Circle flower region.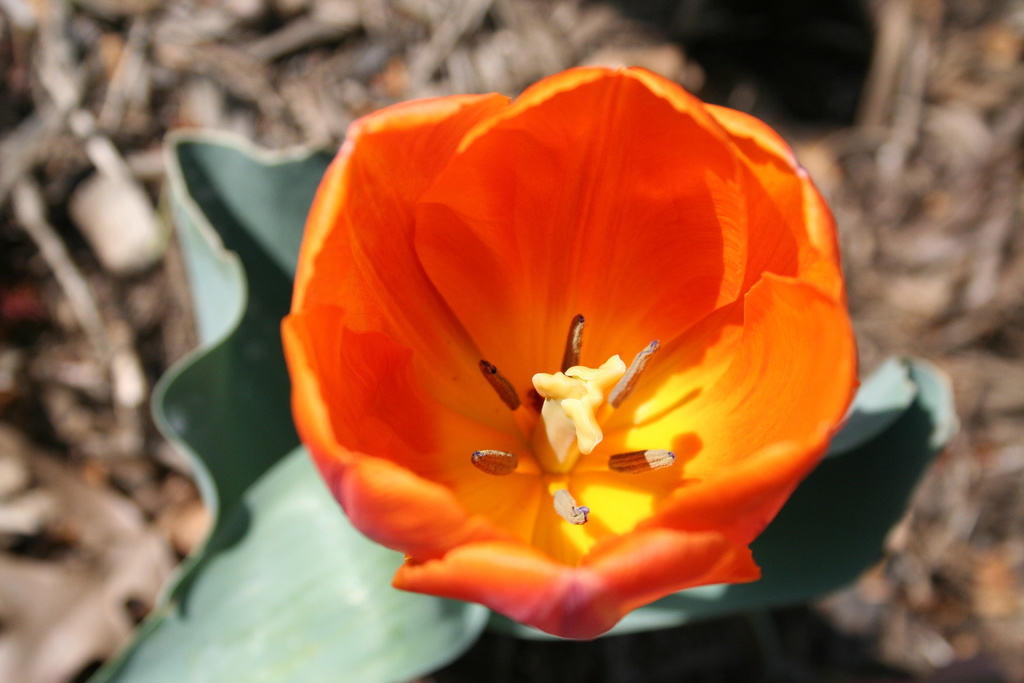
Region: {"x1": 260, "y1": 72, "x2": 811, "y2": 630}.
